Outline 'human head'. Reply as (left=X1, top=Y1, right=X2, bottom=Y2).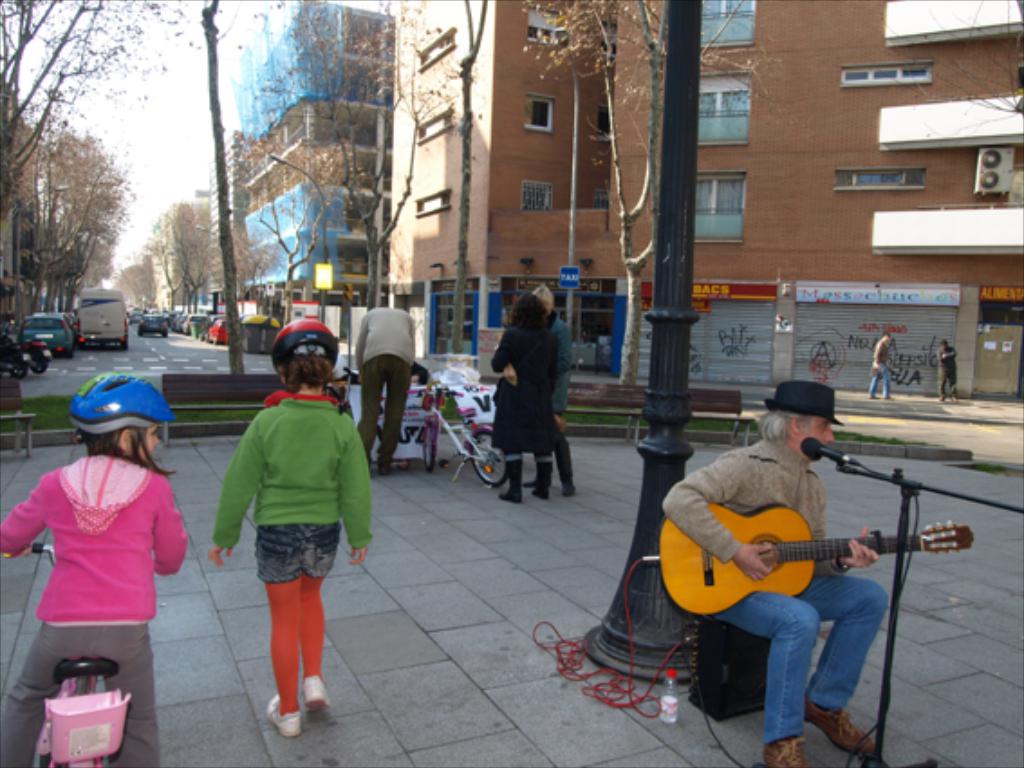
(left=538, top=286, right=556, bottom=314).
